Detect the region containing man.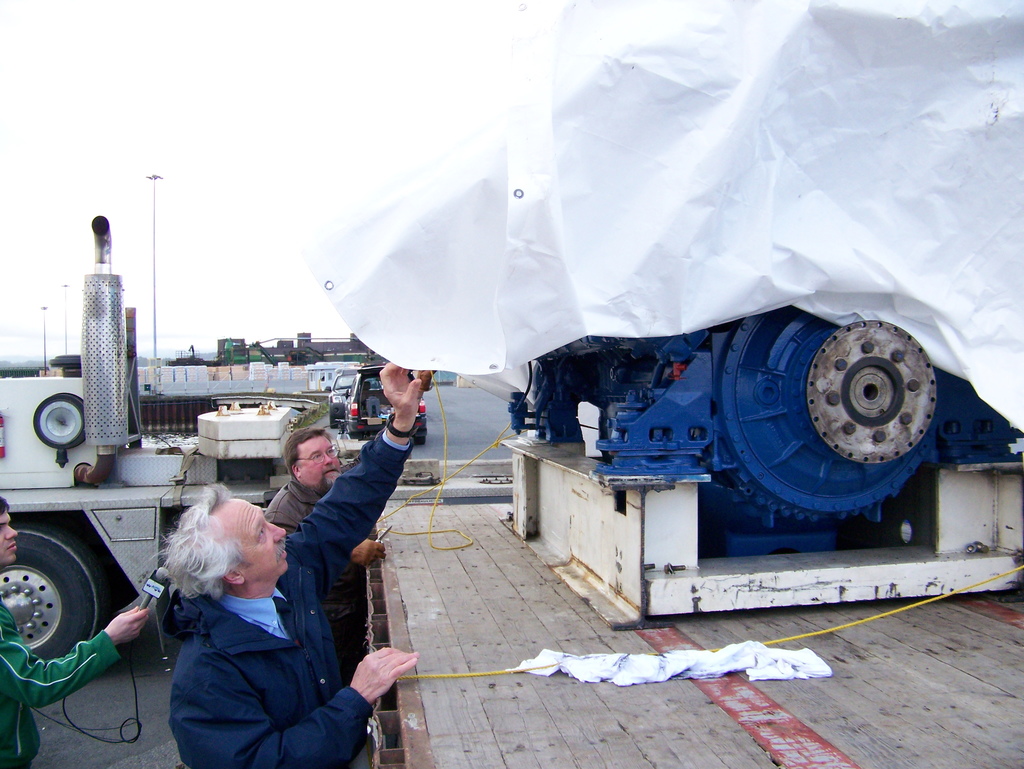
(263,432,390,681).
